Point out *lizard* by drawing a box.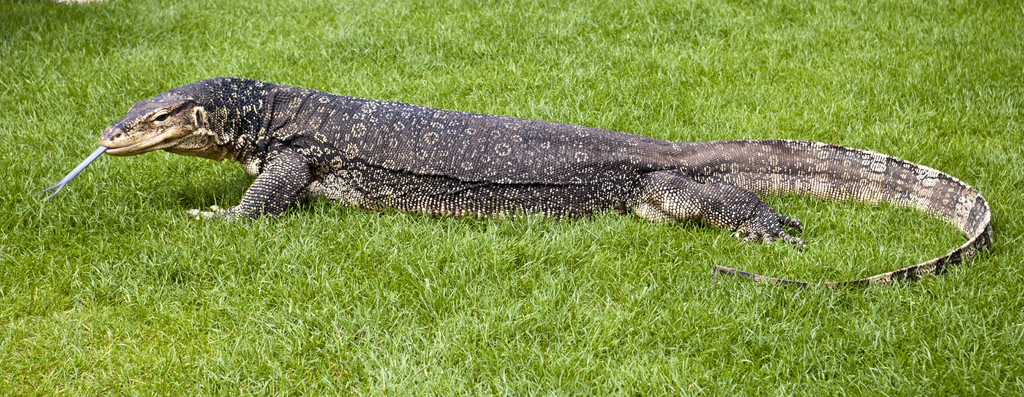
locate(38, 82, 823, 241).
